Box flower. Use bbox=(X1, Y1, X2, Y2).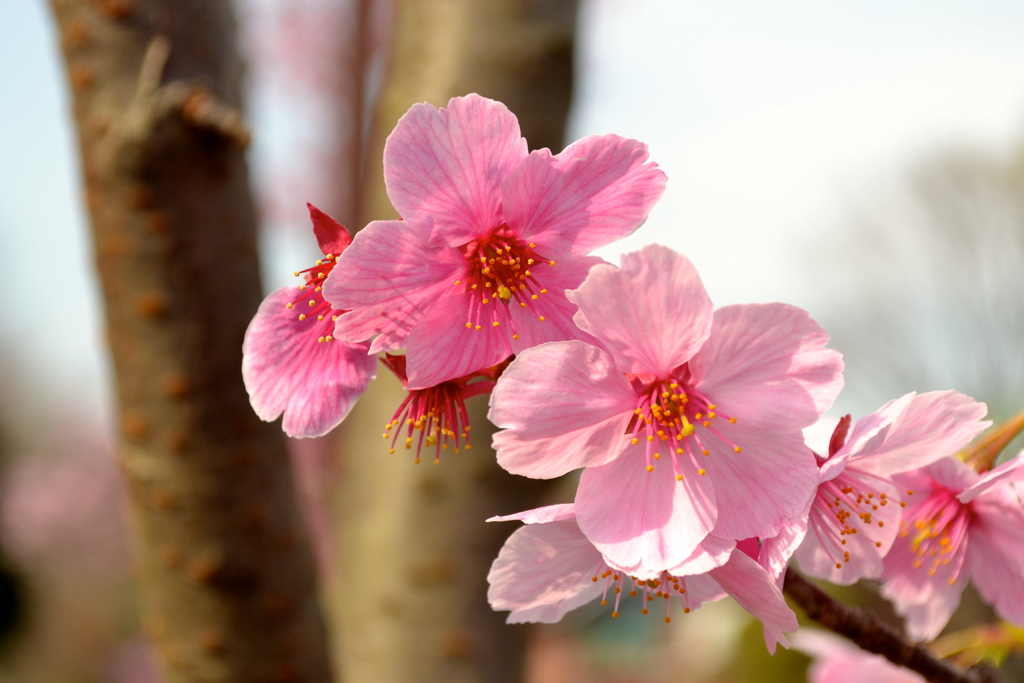
bbox=(762, 381, 981, 584).
